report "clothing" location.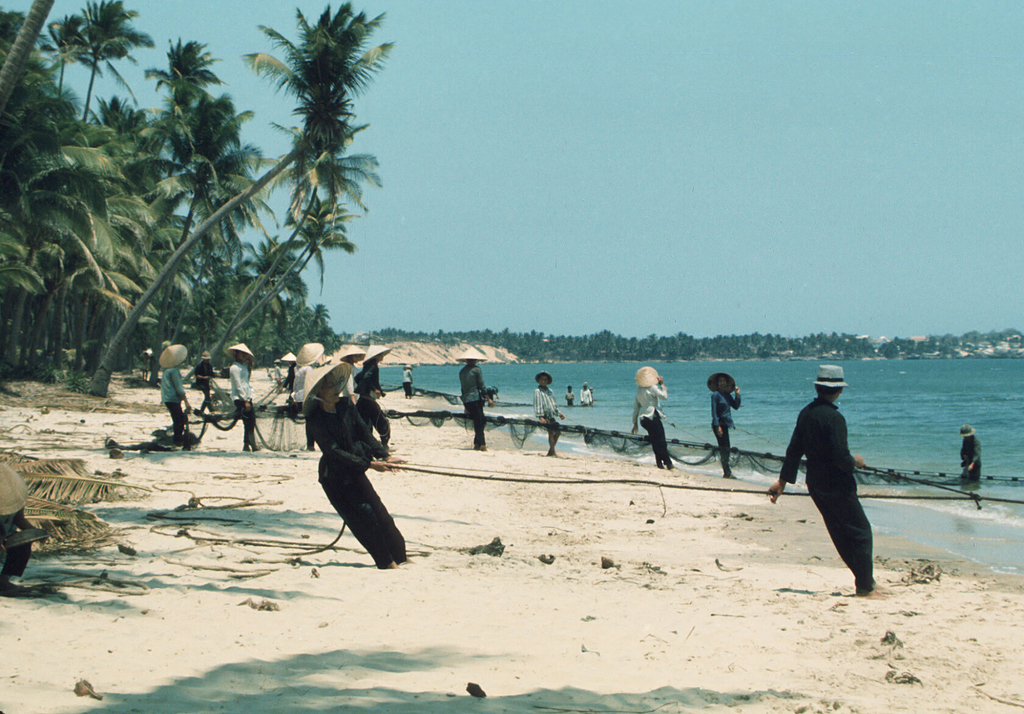
Report: bbox=[536, 384, 561, 430].
